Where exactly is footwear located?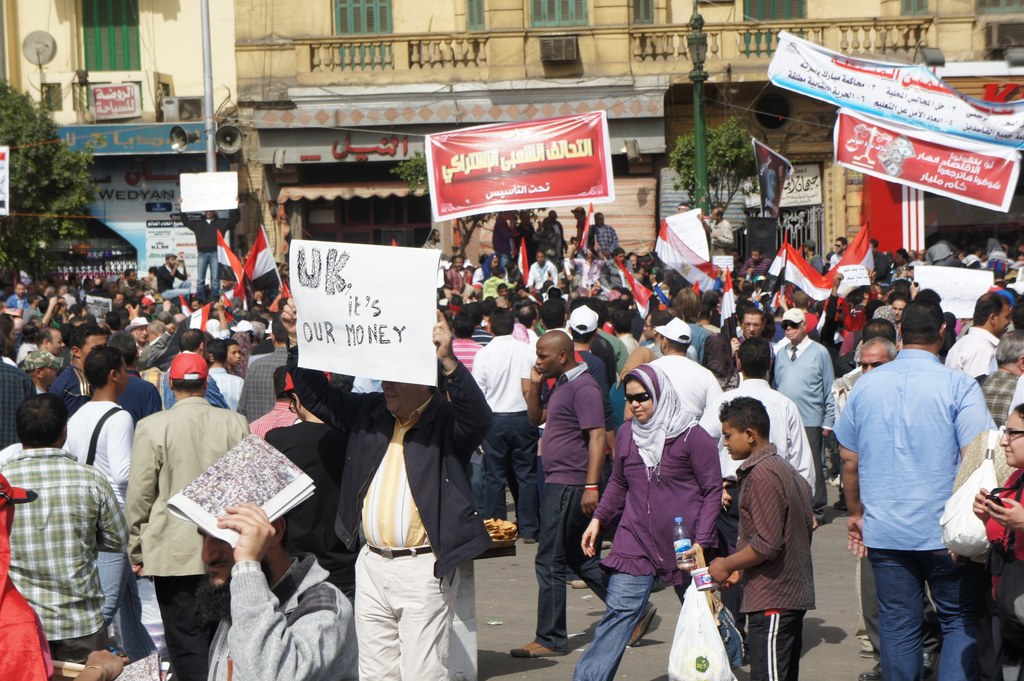
Its bounding box is 859,638,880,658.
